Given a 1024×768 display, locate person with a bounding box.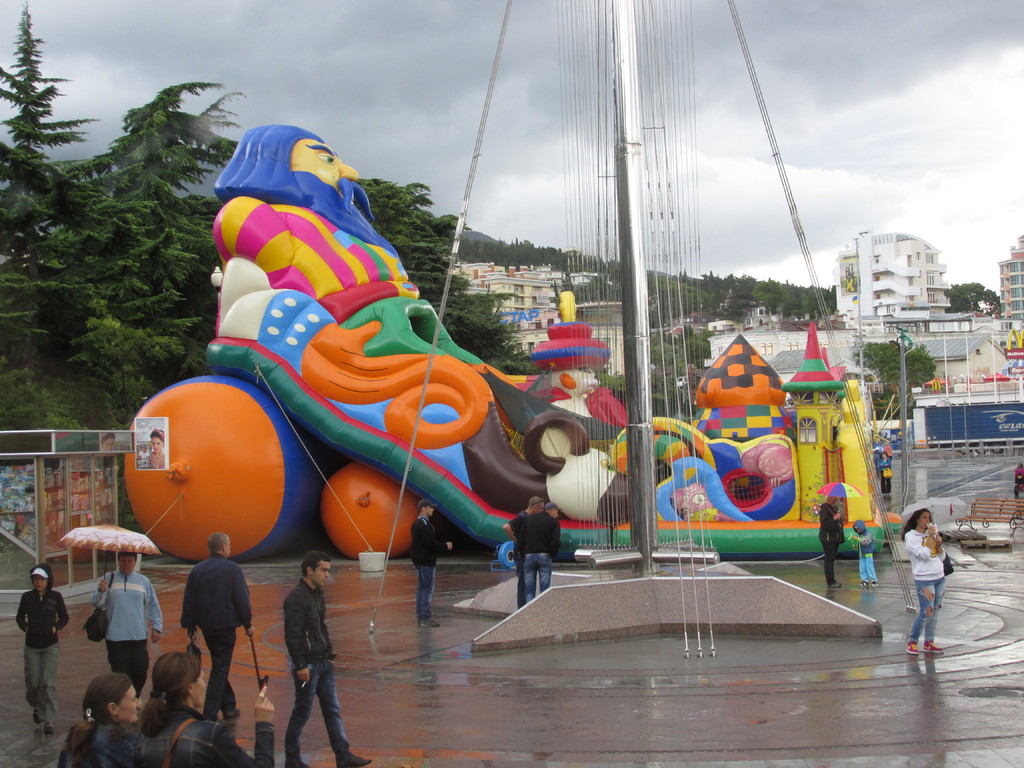
Located: bbox=(849, 516, 876, 584).
